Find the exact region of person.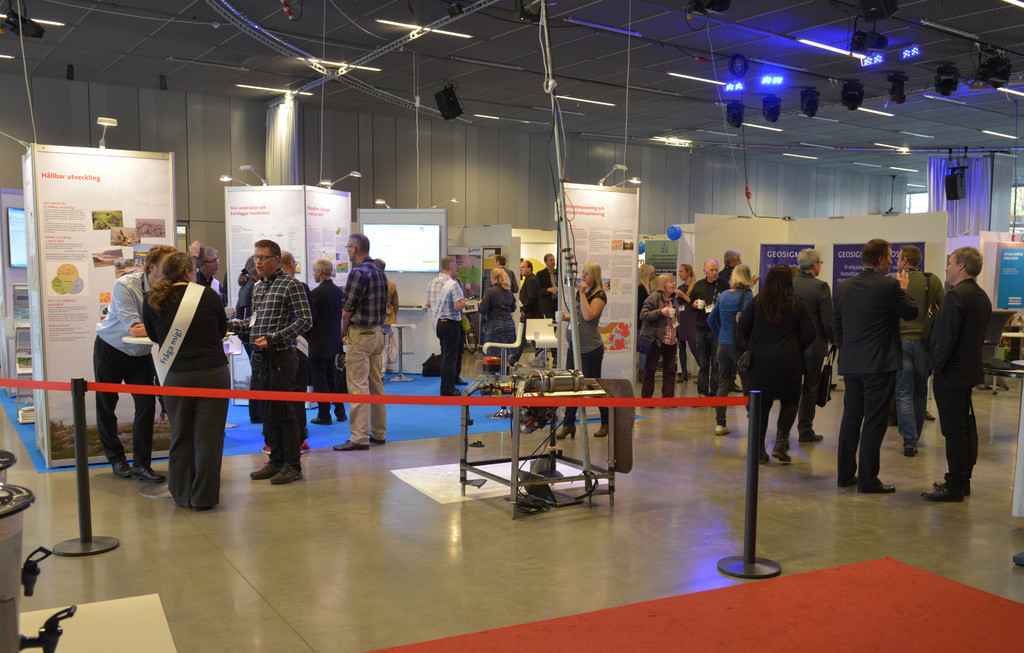
Exact region: 147:250:232:512.
